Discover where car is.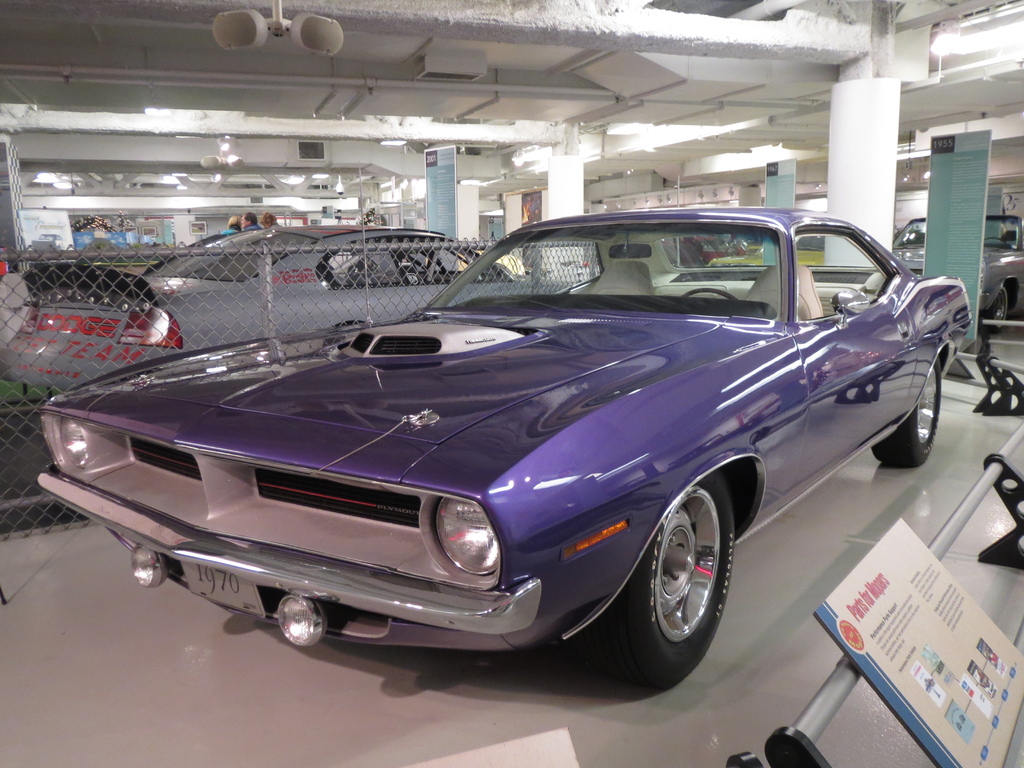
Discovered at x1=0 y1=225 x2=583 y2=390.
